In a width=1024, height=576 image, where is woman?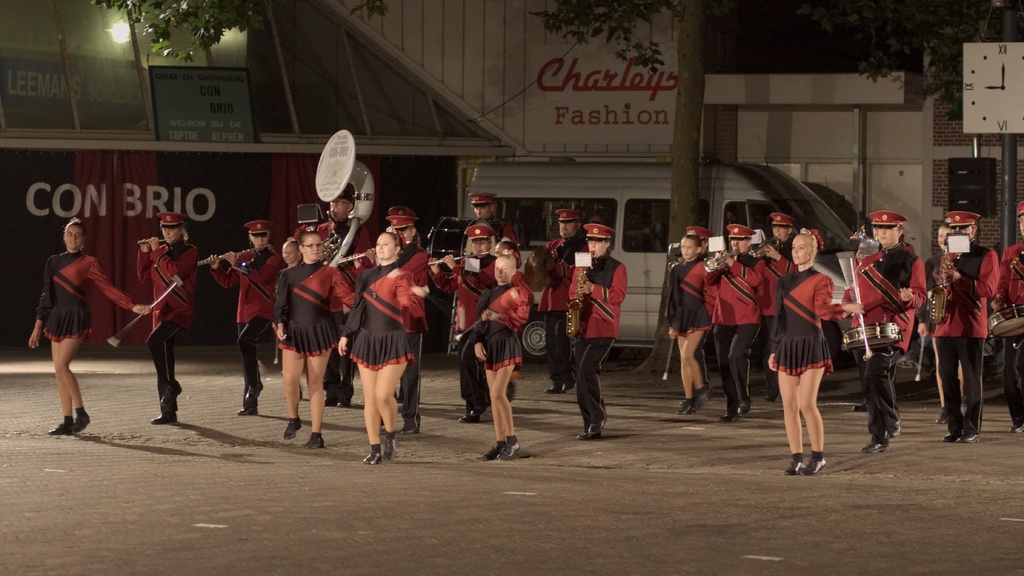
<bbox>774, 232, 849, 463</bbox>.
